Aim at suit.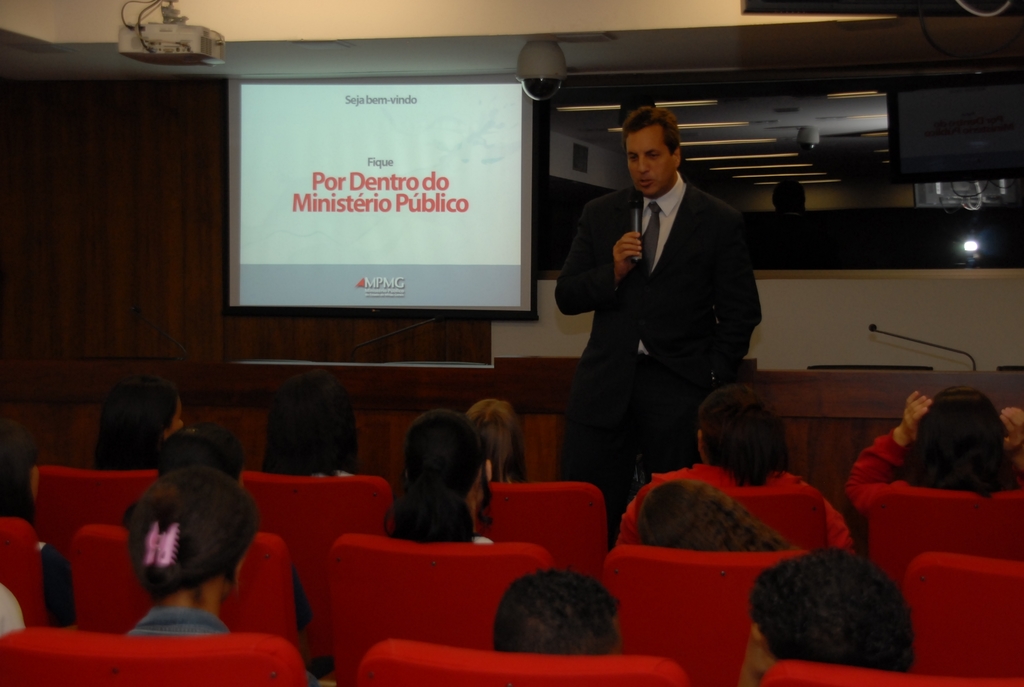
Aimed at <region>557, 187, 760, 523</region>.
